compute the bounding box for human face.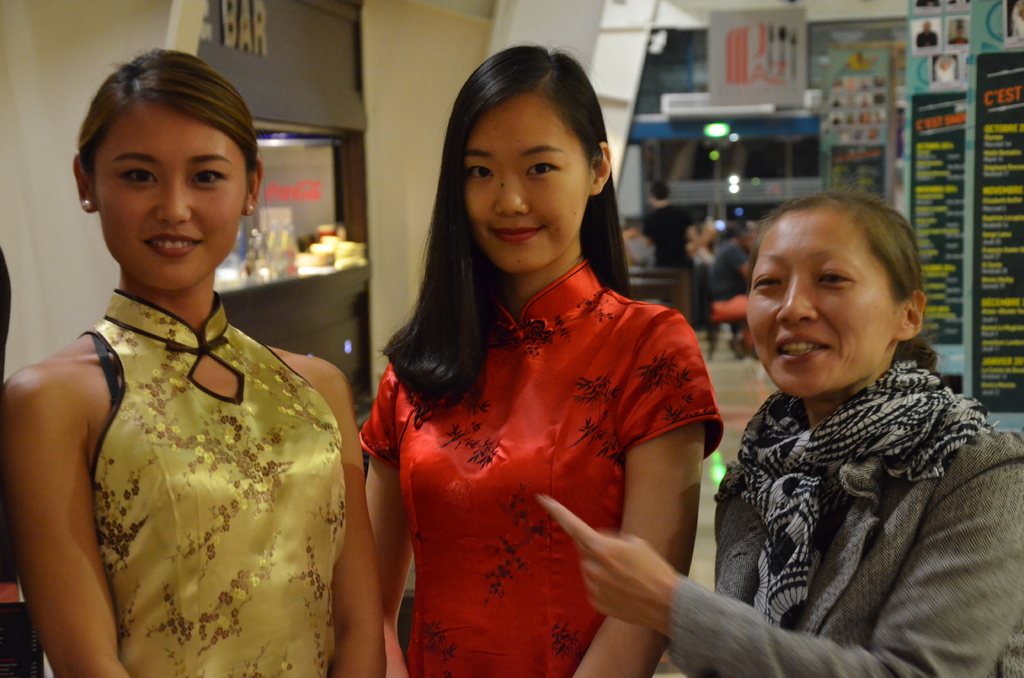
pyautogui.locateOnScreen(460, 92, 596, 268).
